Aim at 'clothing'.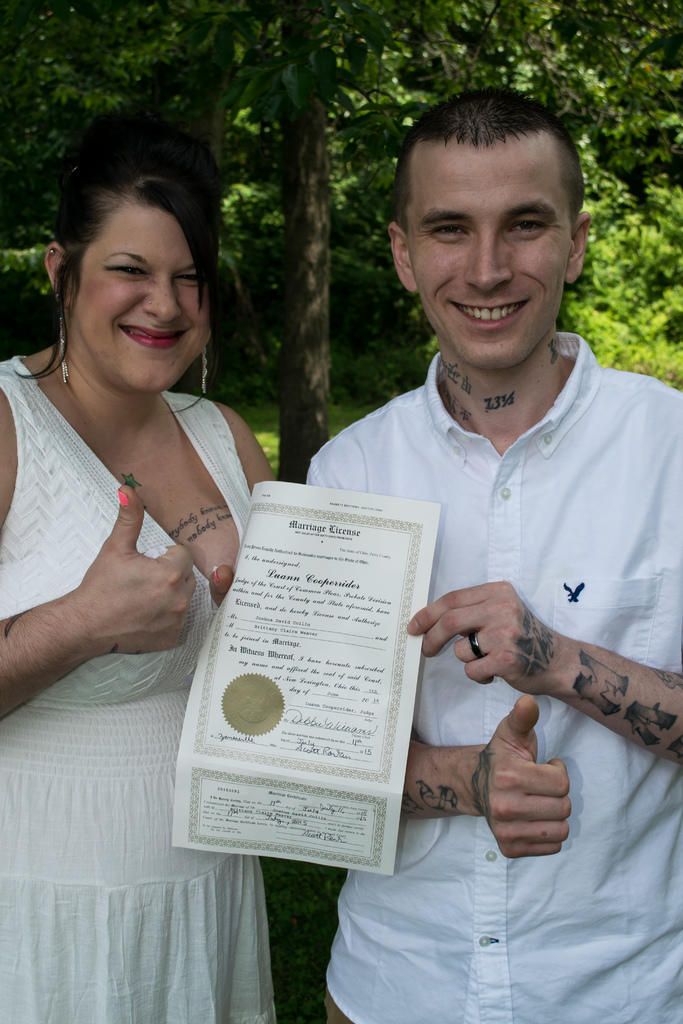
Aimed at box(320, 330, 682, 1023).
